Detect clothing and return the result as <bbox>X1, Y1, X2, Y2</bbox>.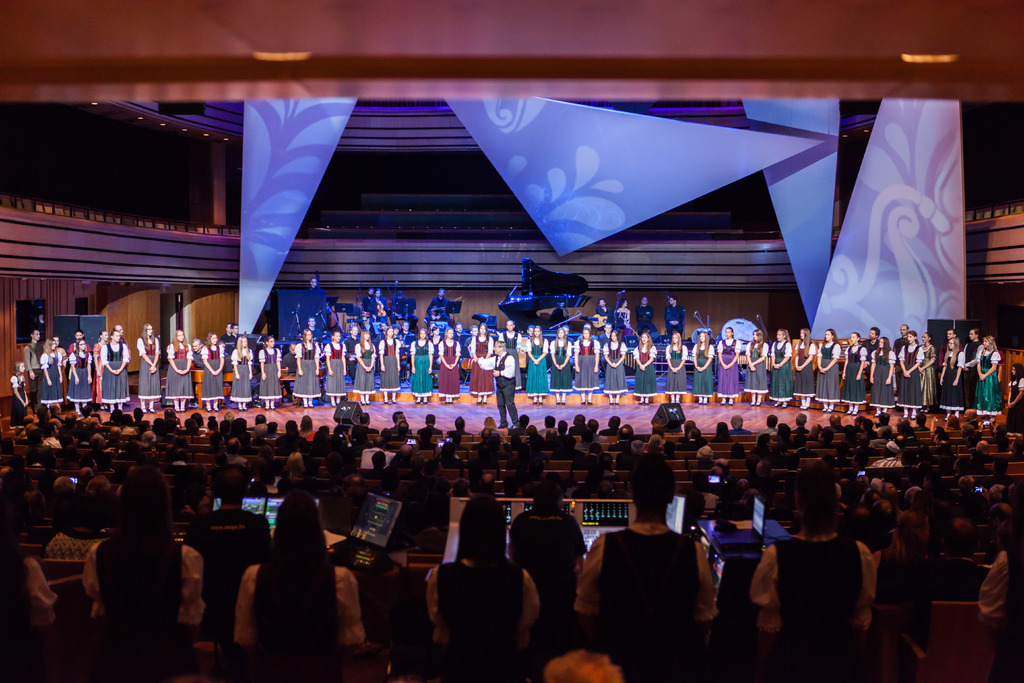
<bbox>637, 304, 660, 341</bbox>.
